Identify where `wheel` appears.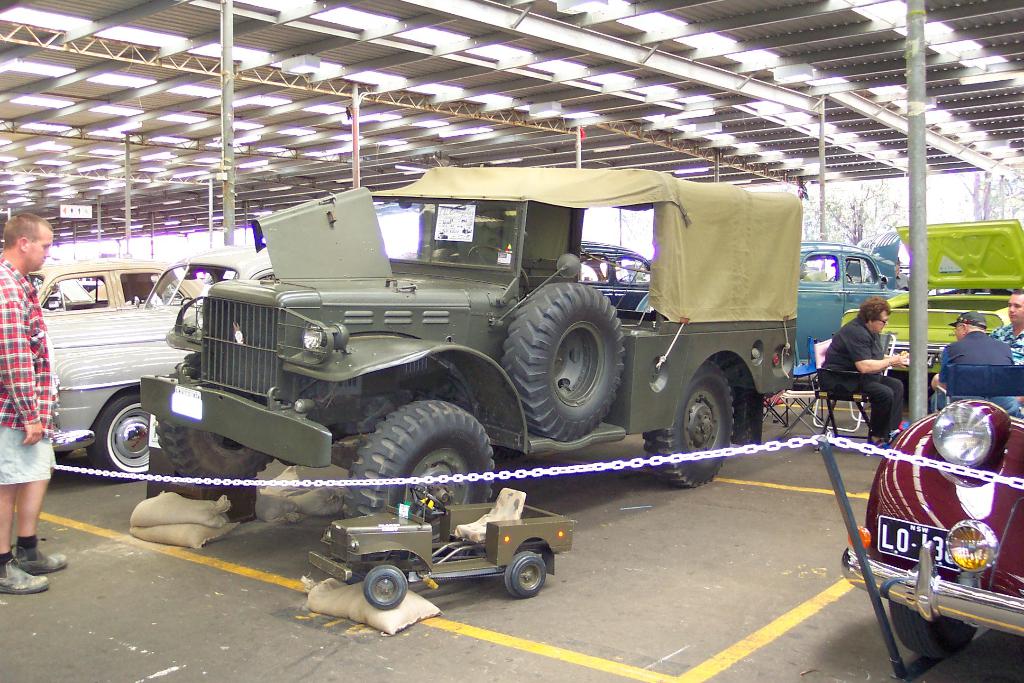
Appears at [499,273,627,443].
